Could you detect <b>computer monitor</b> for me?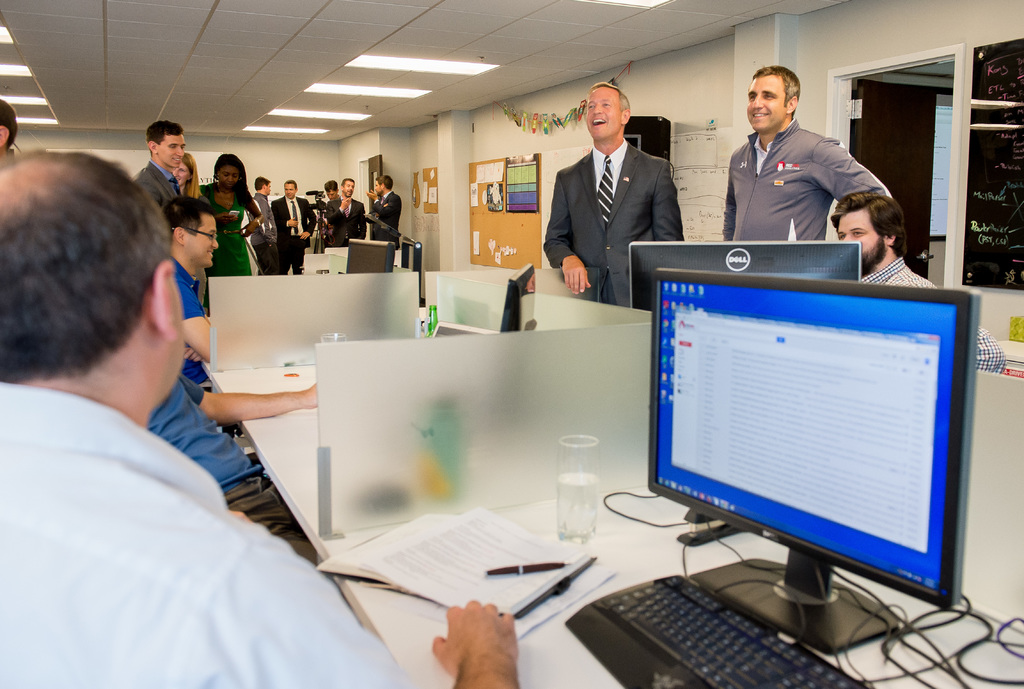
Detection result: [x1=656, y1=264, x2=981, y2=660].
